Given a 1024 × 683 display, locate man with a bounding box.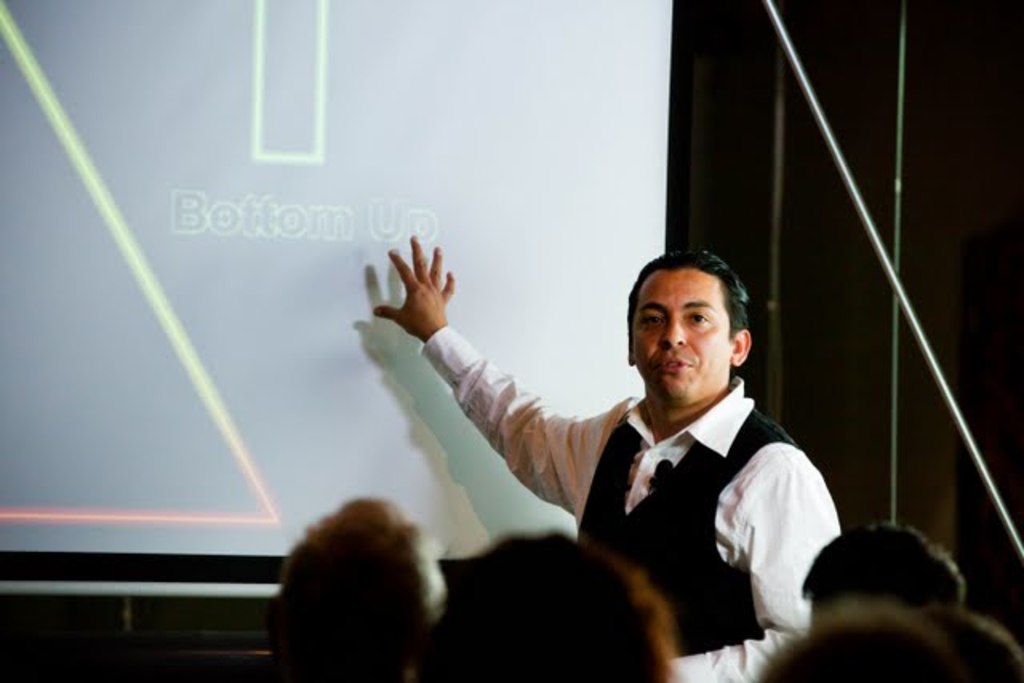
Located: rect(802, 521, 981, 603).
